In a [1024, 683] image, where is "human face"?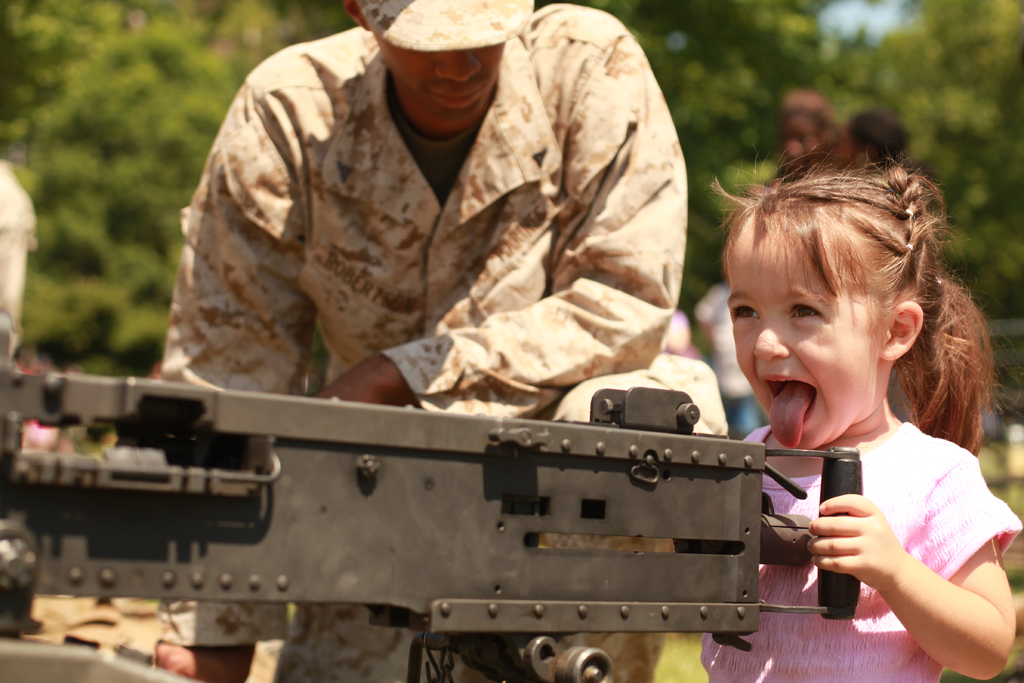
724:231:872:452.
